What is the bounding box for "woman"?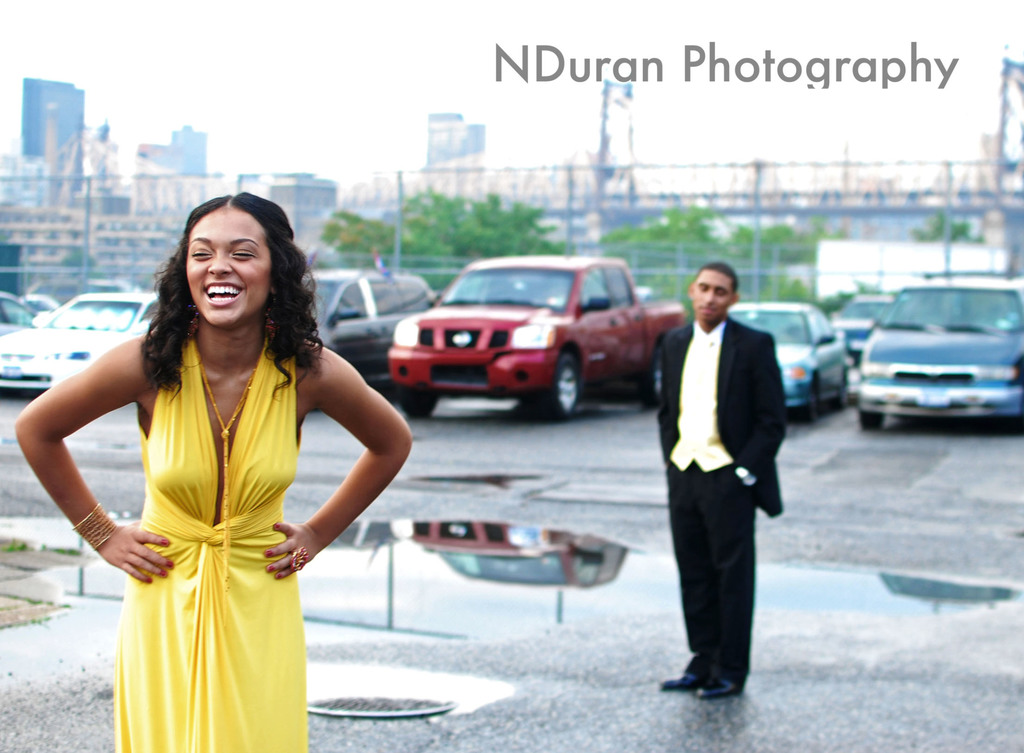
[x1=47, y1=201, x2=382, y2=736].
